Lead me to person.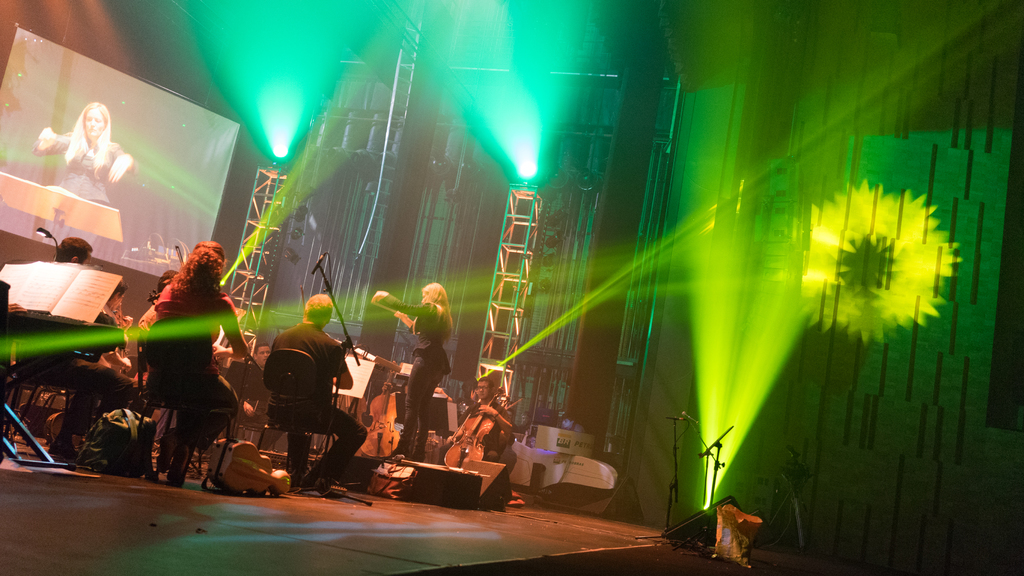
Lead to (x1=367, y1=278, x2=452, y2=463).
